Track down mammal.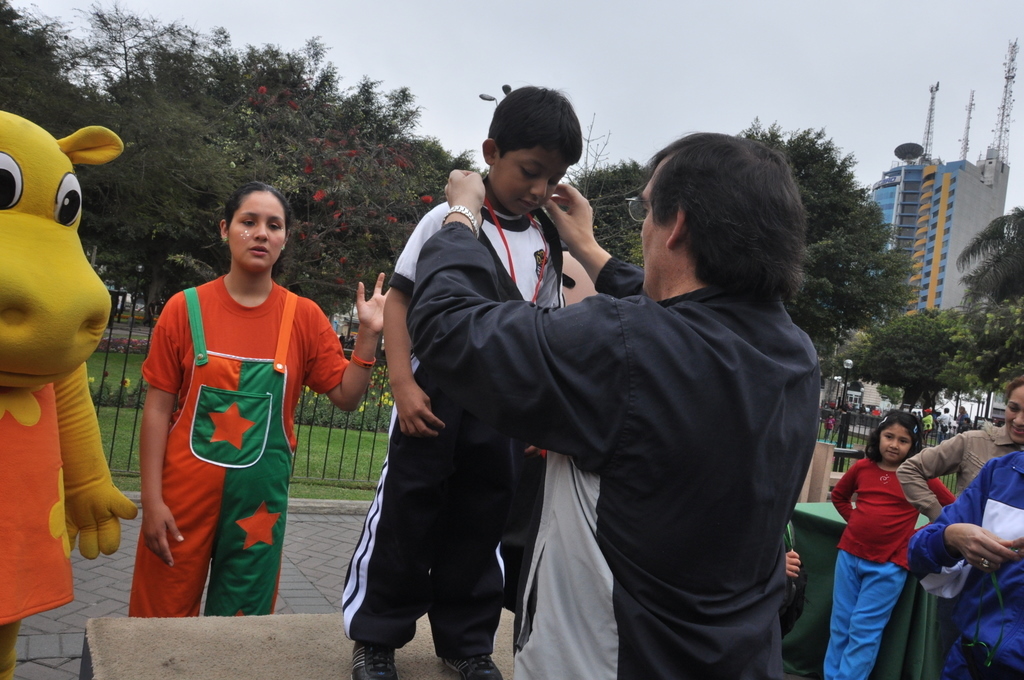
Tracked to x1=0 y1=109 x2=134 y2=679.
